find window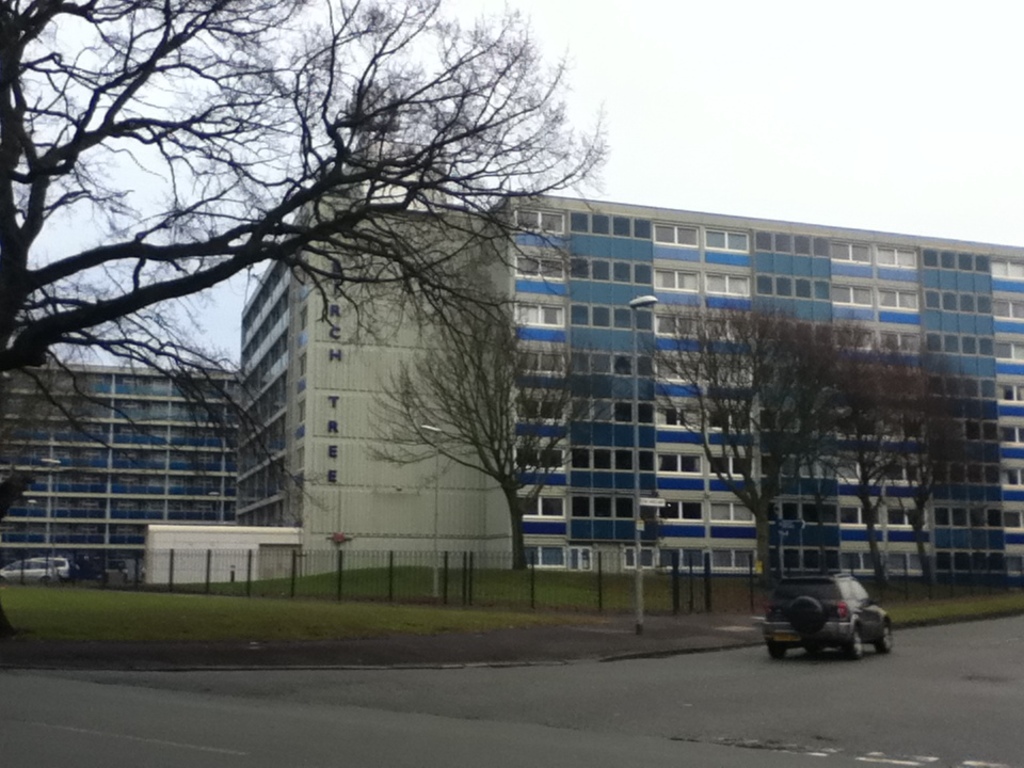
l=708, t=489, r=765, b=529
